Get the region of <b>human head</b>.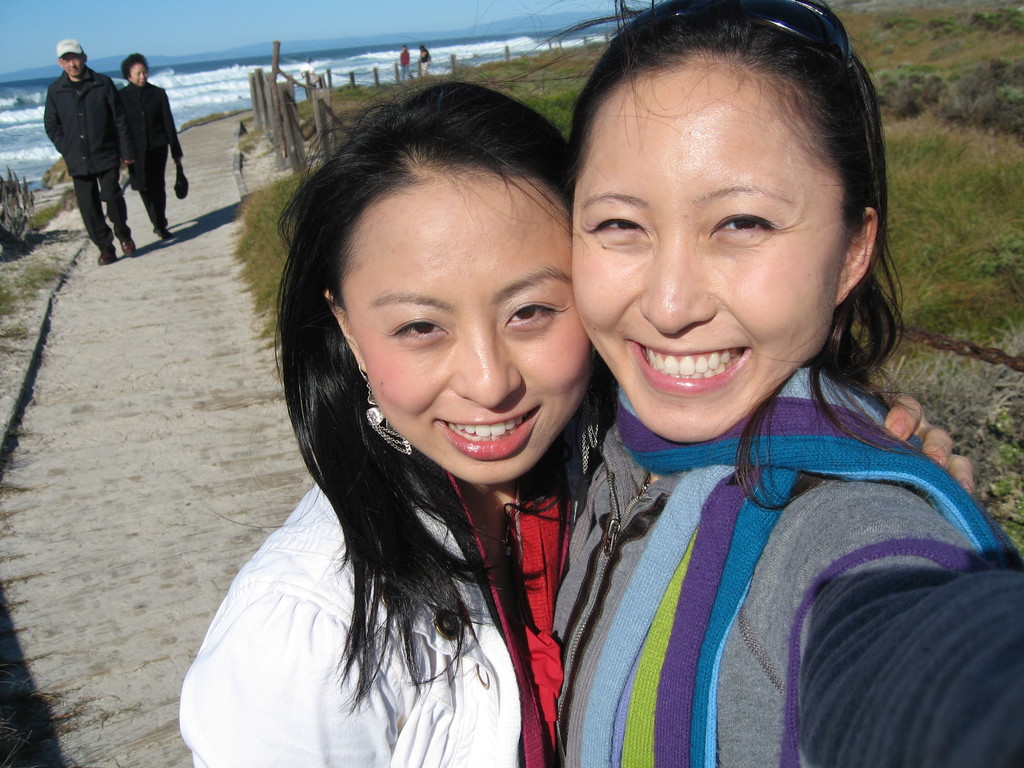
box(571, 0, 891, 445).
